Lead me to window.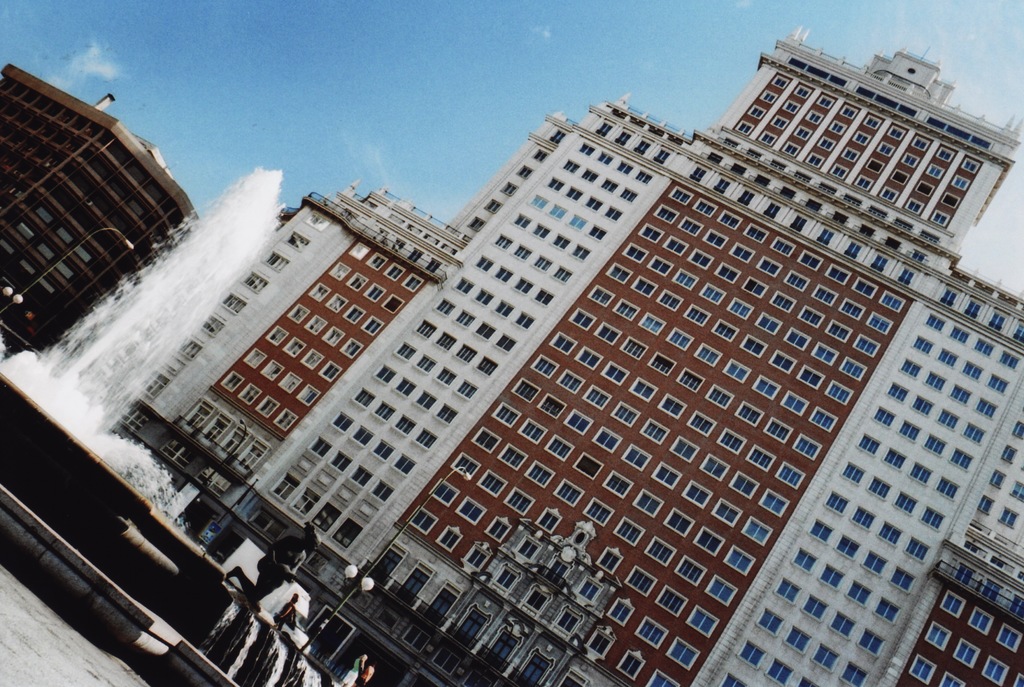
Lead to 403:624:431:651.
